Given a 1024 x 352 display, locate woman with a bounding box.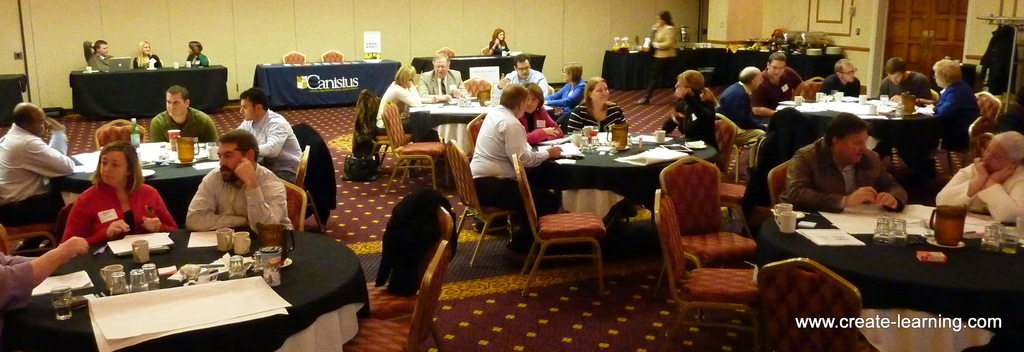
Located: [left=512, top=79, right=568, bottom=145].
